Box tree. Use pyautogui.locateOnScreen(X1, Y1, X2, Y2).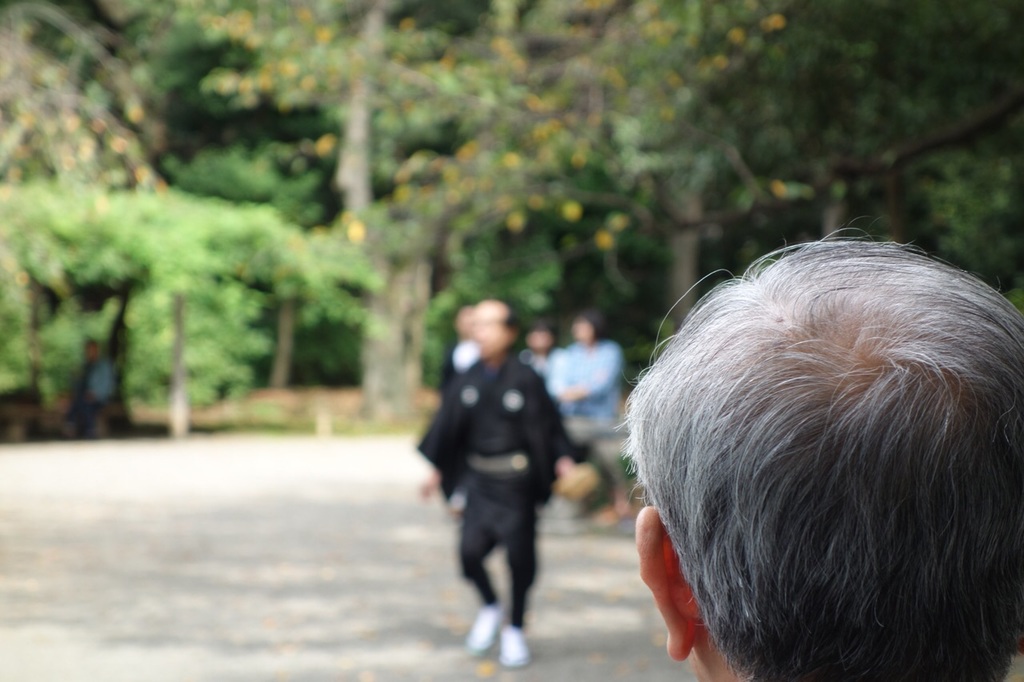
pyautogui.locateOnScreen(753, 0, 904, 245).
